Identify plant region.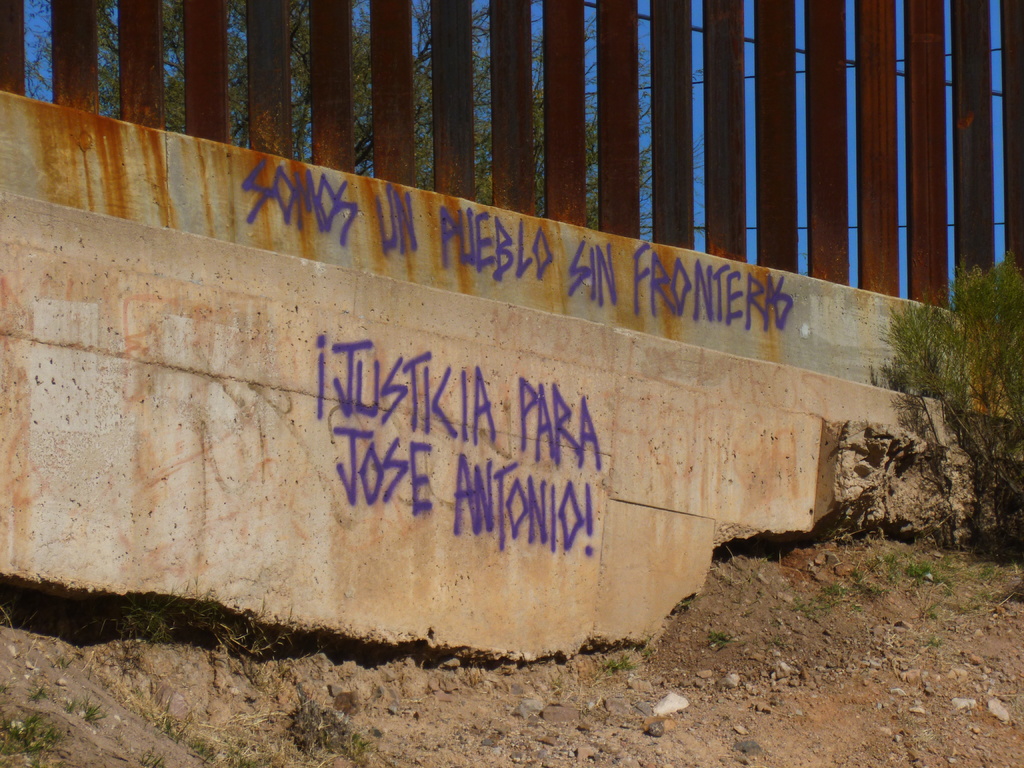
Region: (55,687,109,725).
